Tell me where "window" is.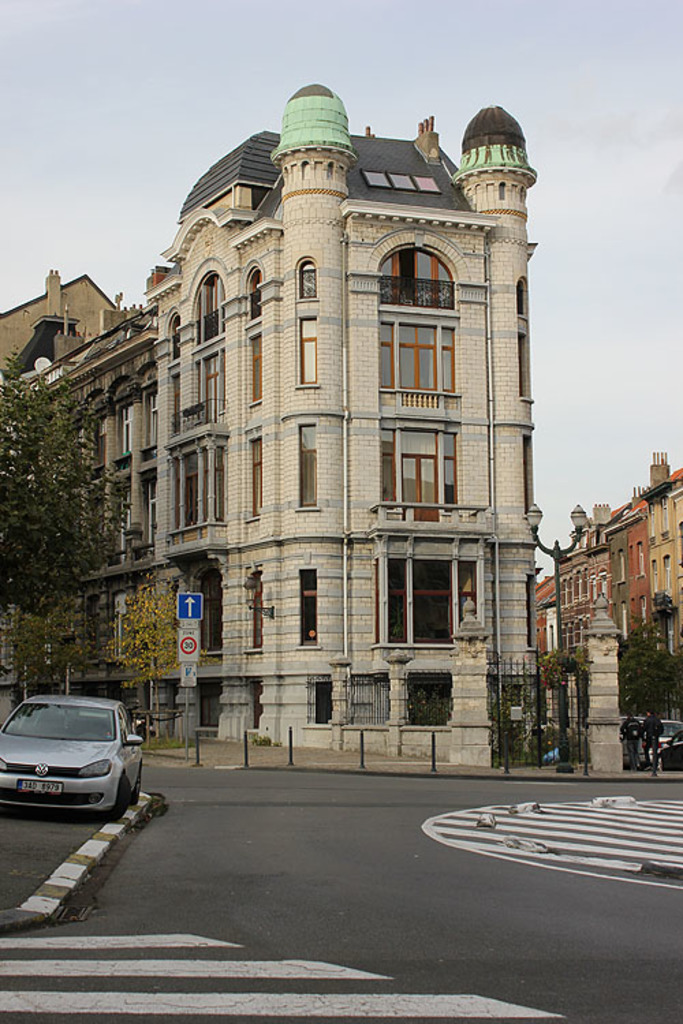
"window" is at 295:255:318:298.
